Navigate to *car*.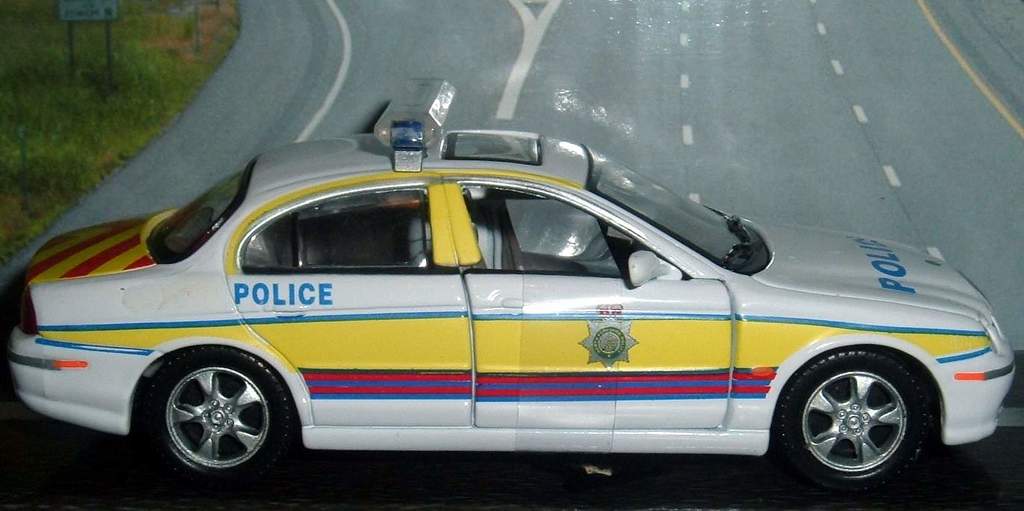
Navigation target: bbox(10, 75, 1015, 492).
